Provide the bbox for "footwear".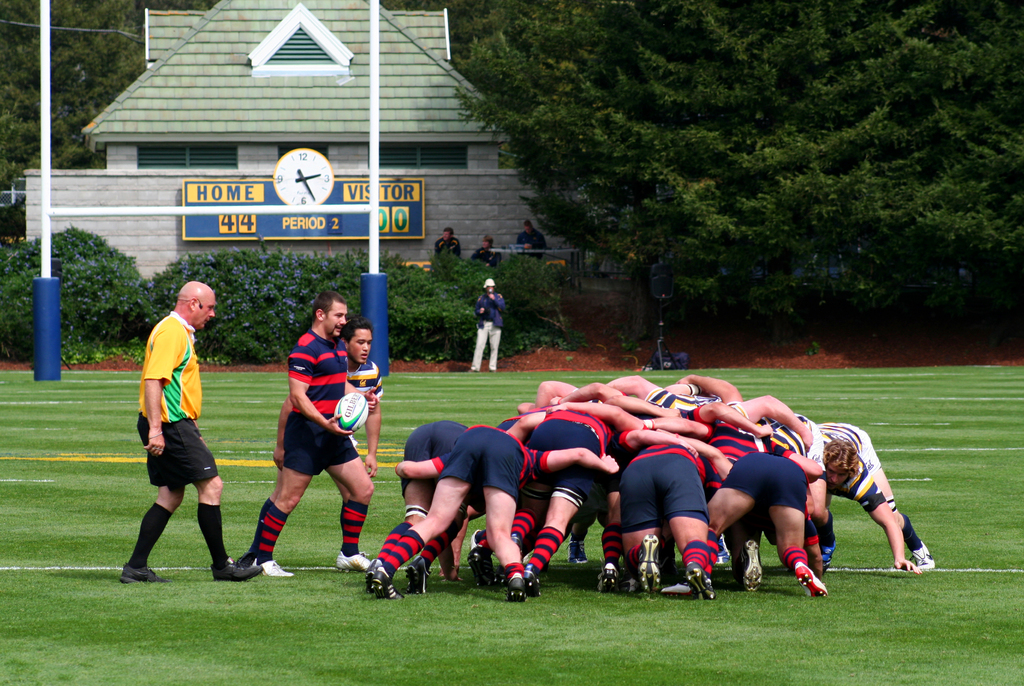
<box>595,564,617,593</box>.
